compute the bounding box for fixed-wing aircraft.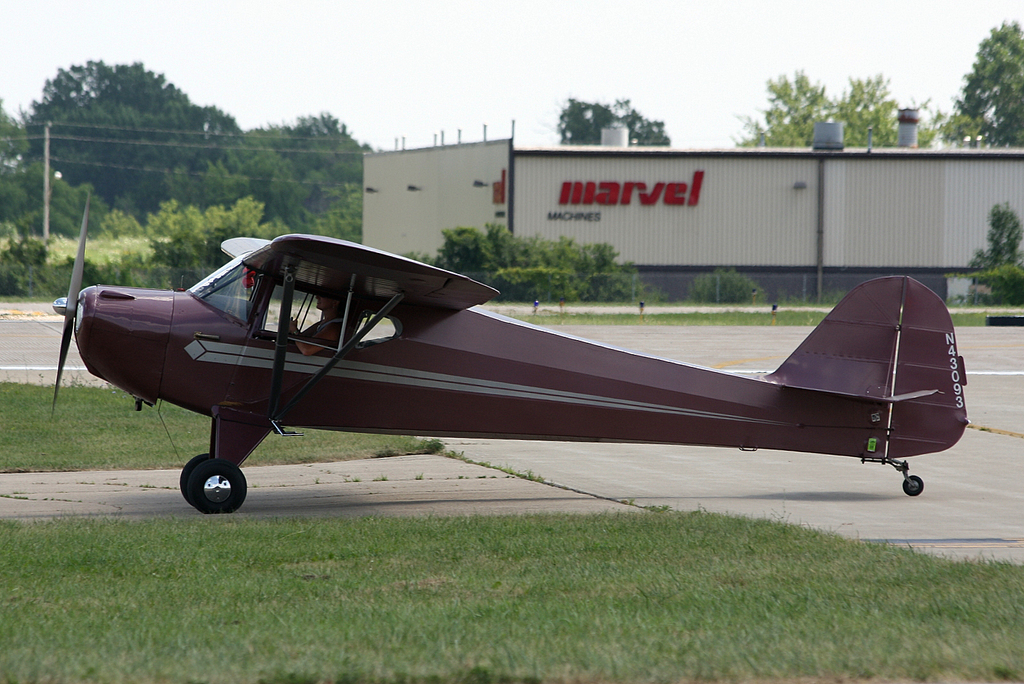
49/189/975/523.
